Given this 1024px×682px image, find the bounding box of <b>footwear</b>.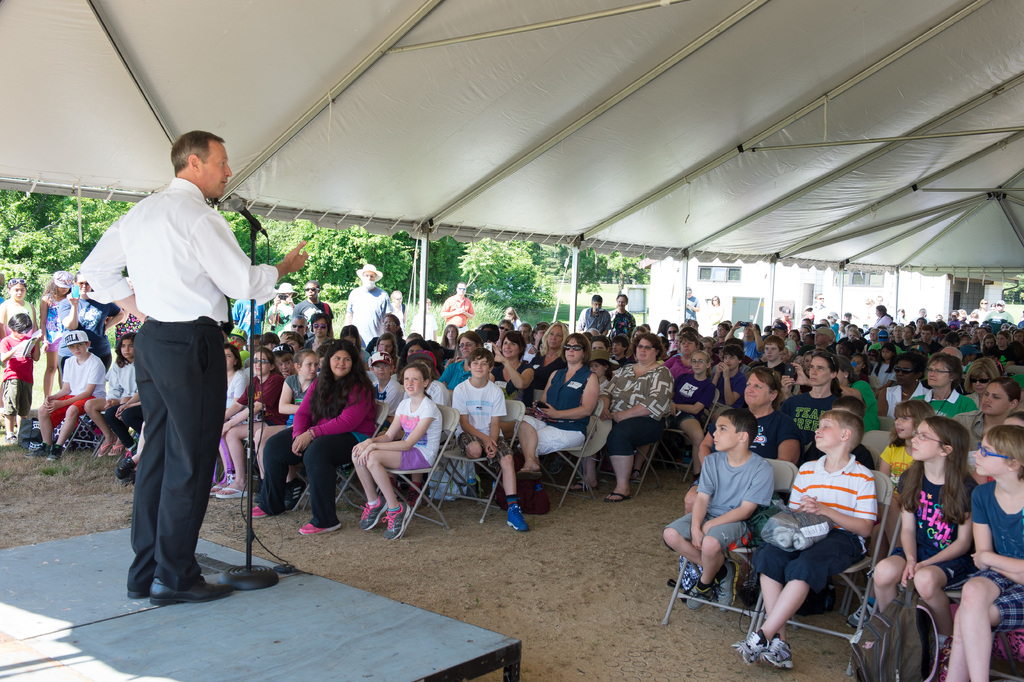
{"left": 761, "top": 635, "right": 795, "bottom": 669}.
